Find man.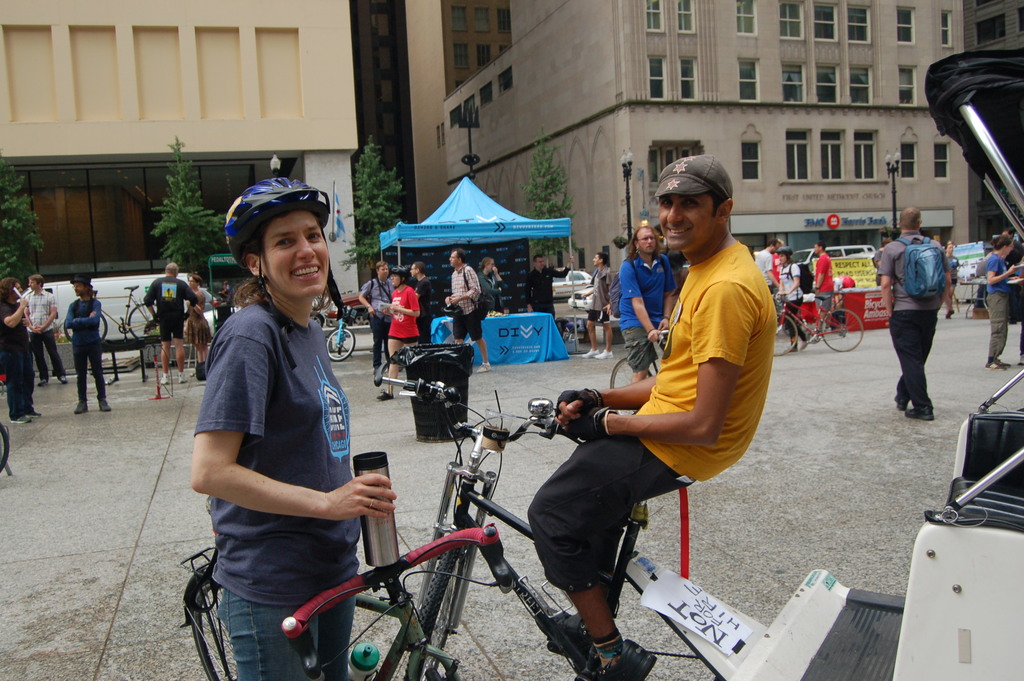
locate(409, 261, 436, 343).
